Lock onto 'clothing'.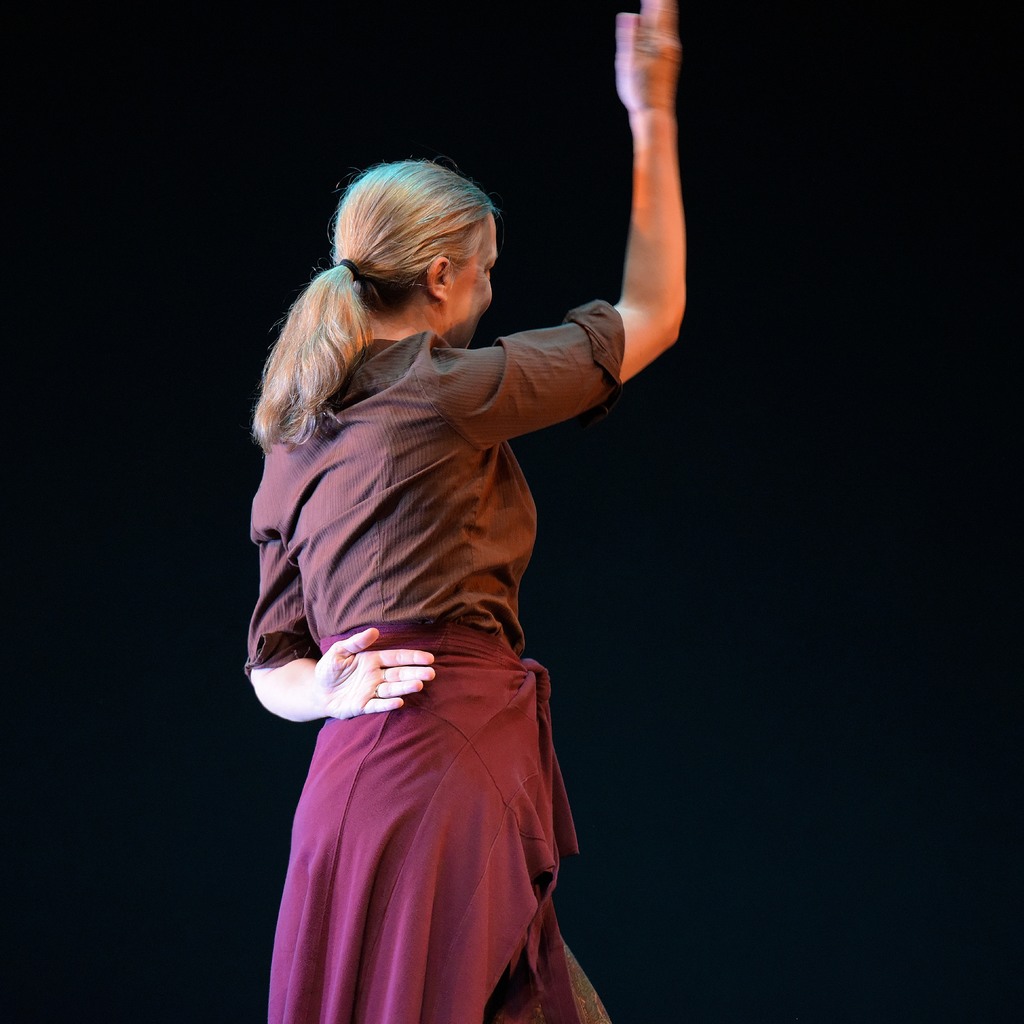
Locked: detection(256, 232, 630, 972).
